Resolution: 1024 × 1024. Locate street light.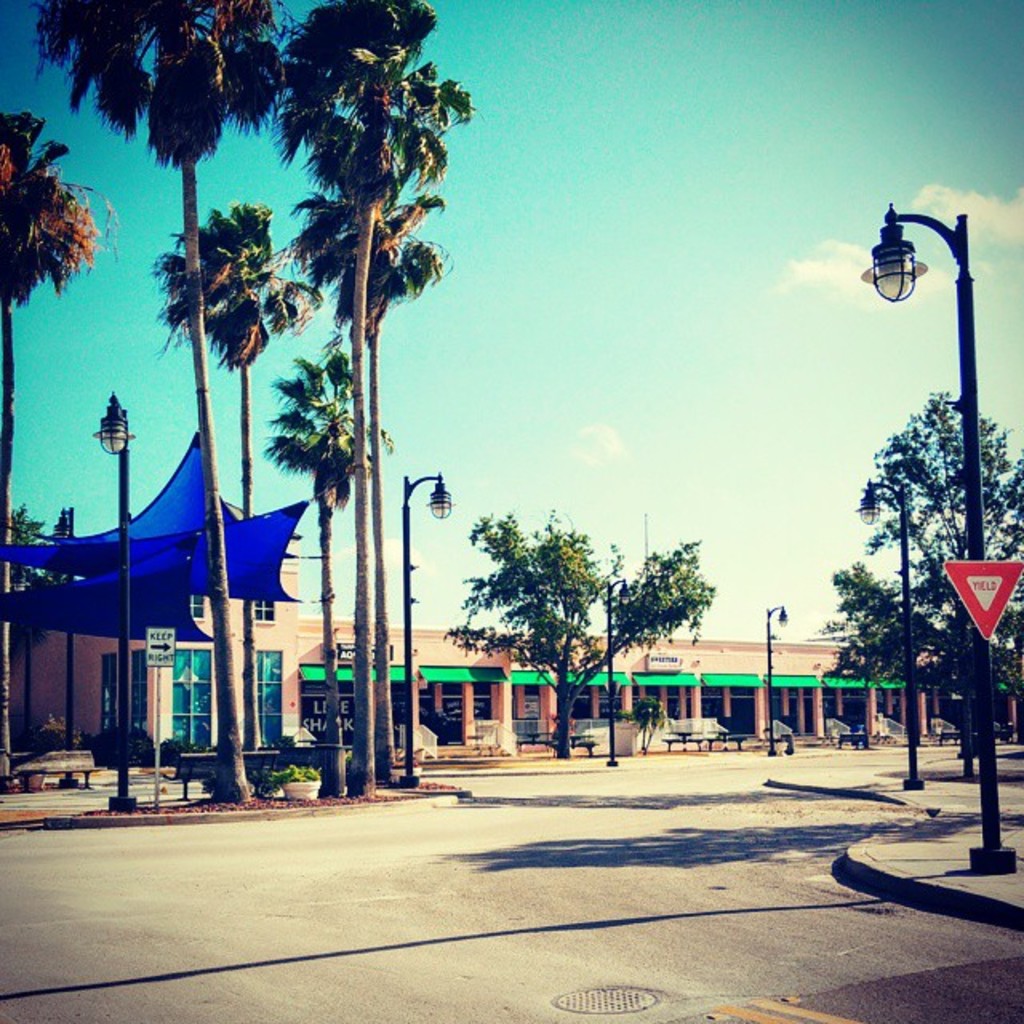
BBox(40, 498, 94, 784).
